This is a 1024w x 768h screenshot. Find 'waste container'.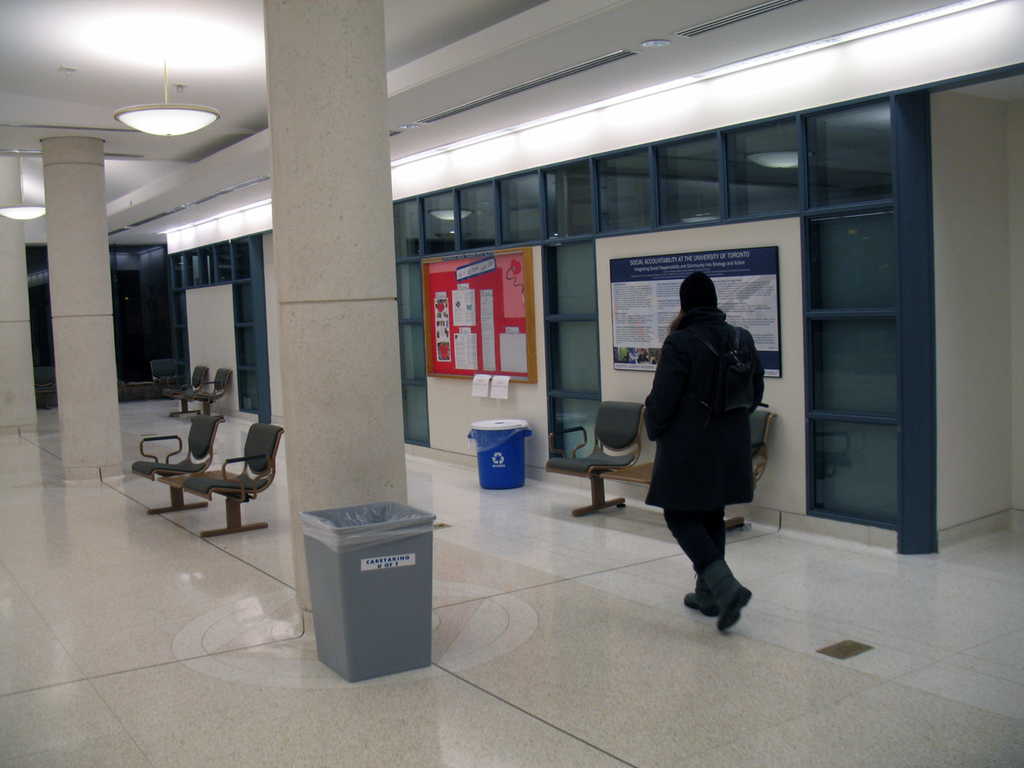
Bounding box: locate(293, 505, 452, 682).
